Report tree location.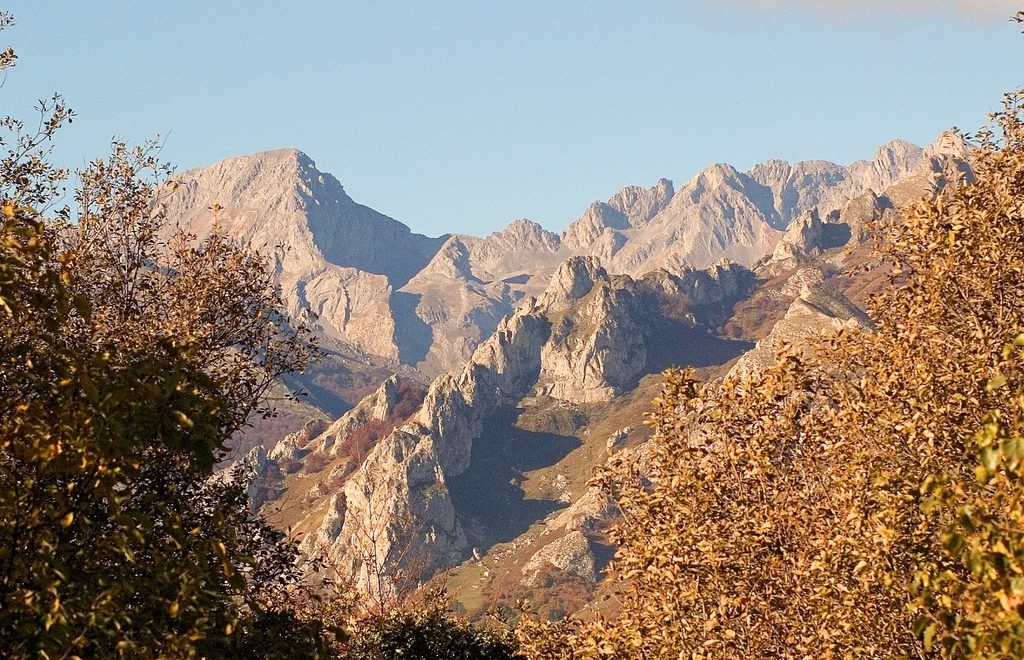
Report: l=514, t=86, r=1023, b=659.
